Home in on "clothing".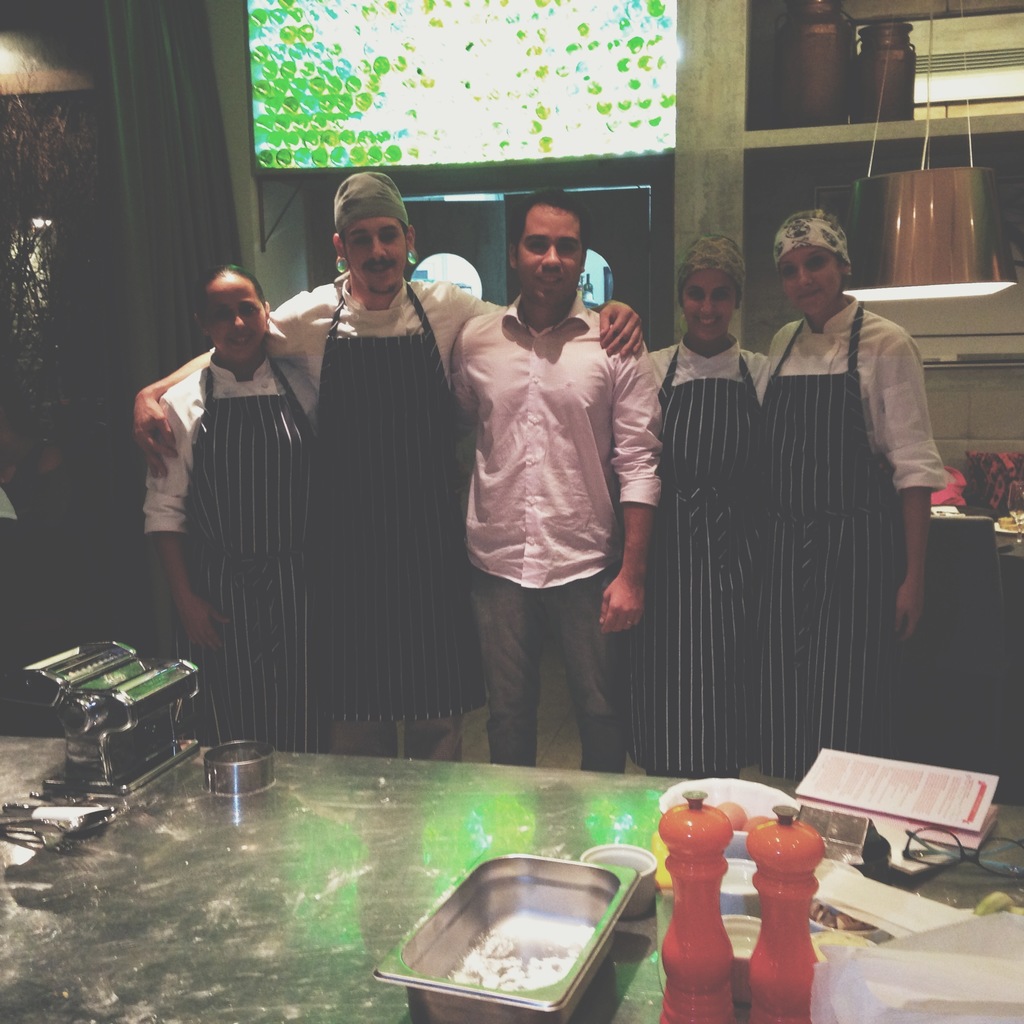
Homed in at (764, 303, 946, 749).
